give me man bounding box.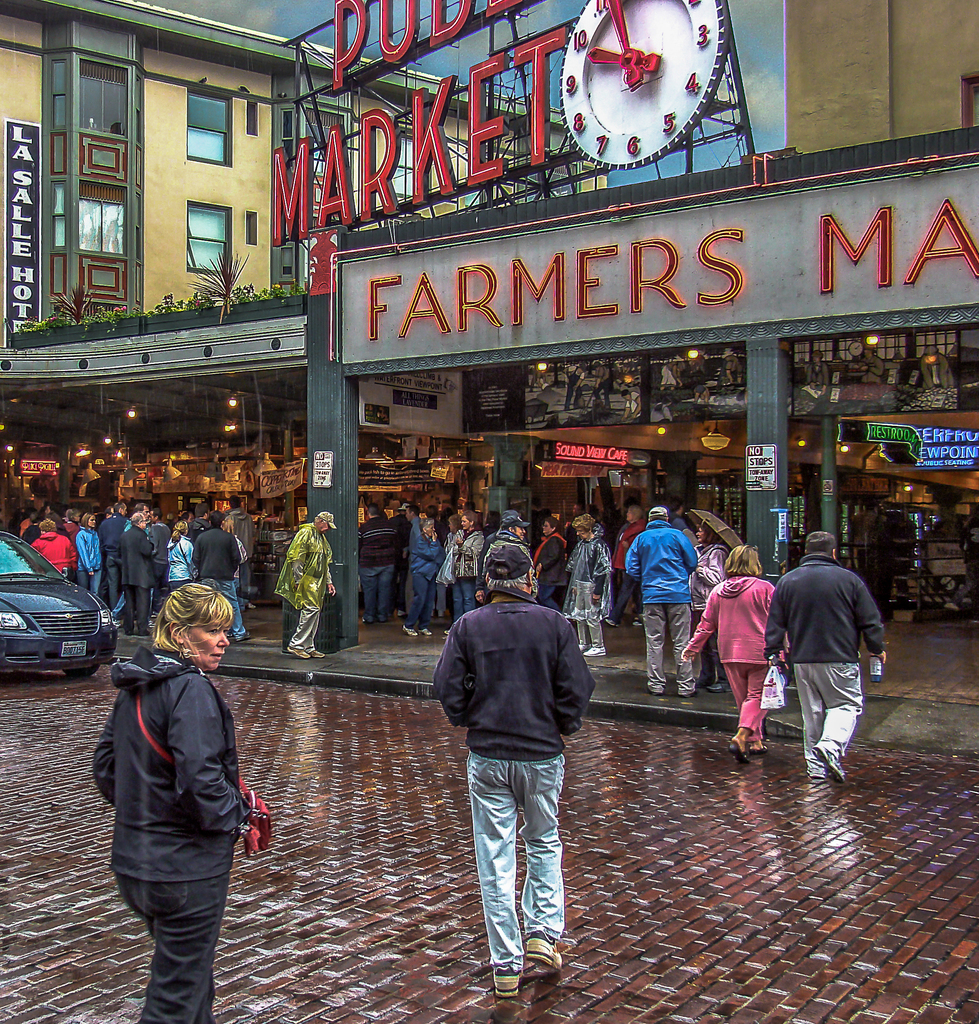
bbox(389, 497, 409, 611).
